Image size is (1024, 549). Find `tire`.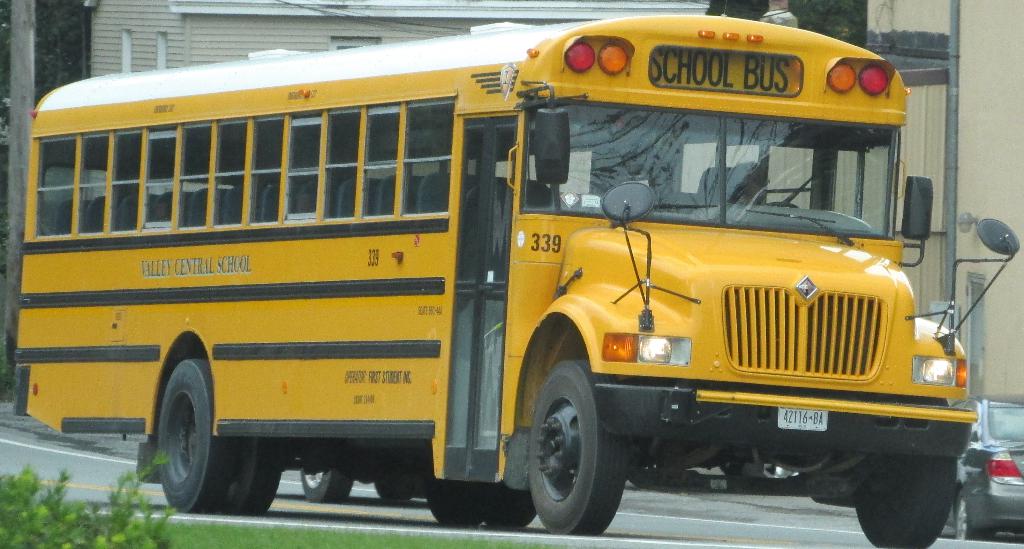
300/469/353/500.
